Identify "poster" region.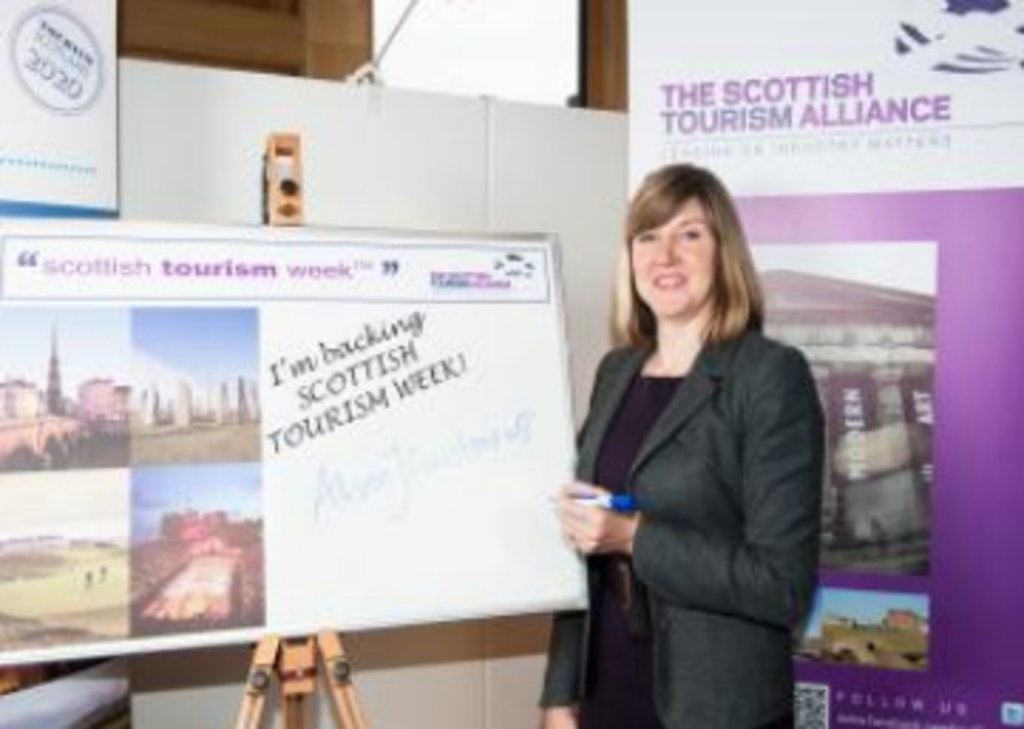
Region: [left=630, top=0, right=1021, bottom=720].
